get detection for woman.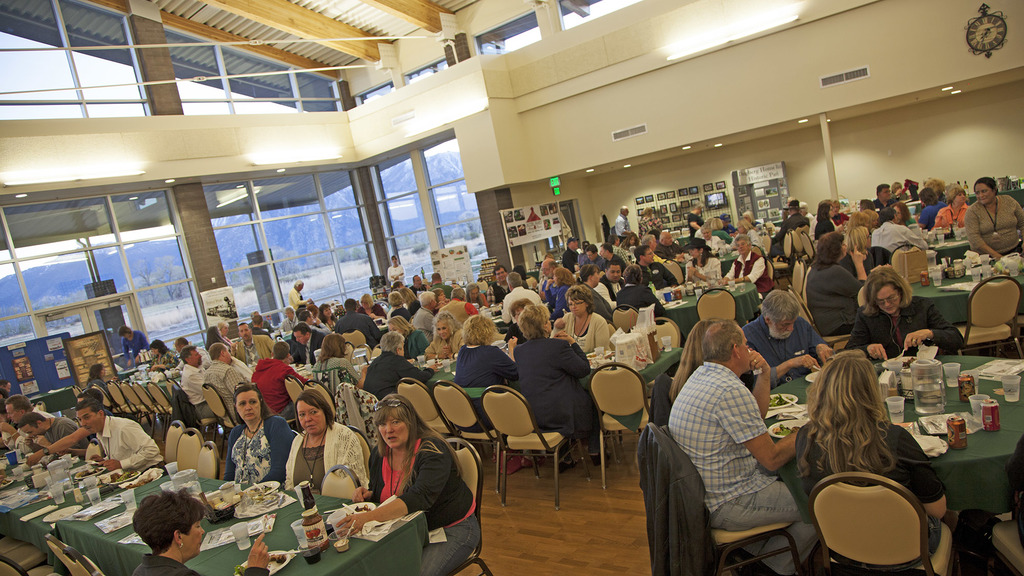
Detection: region(465, 283, 491, 305).
